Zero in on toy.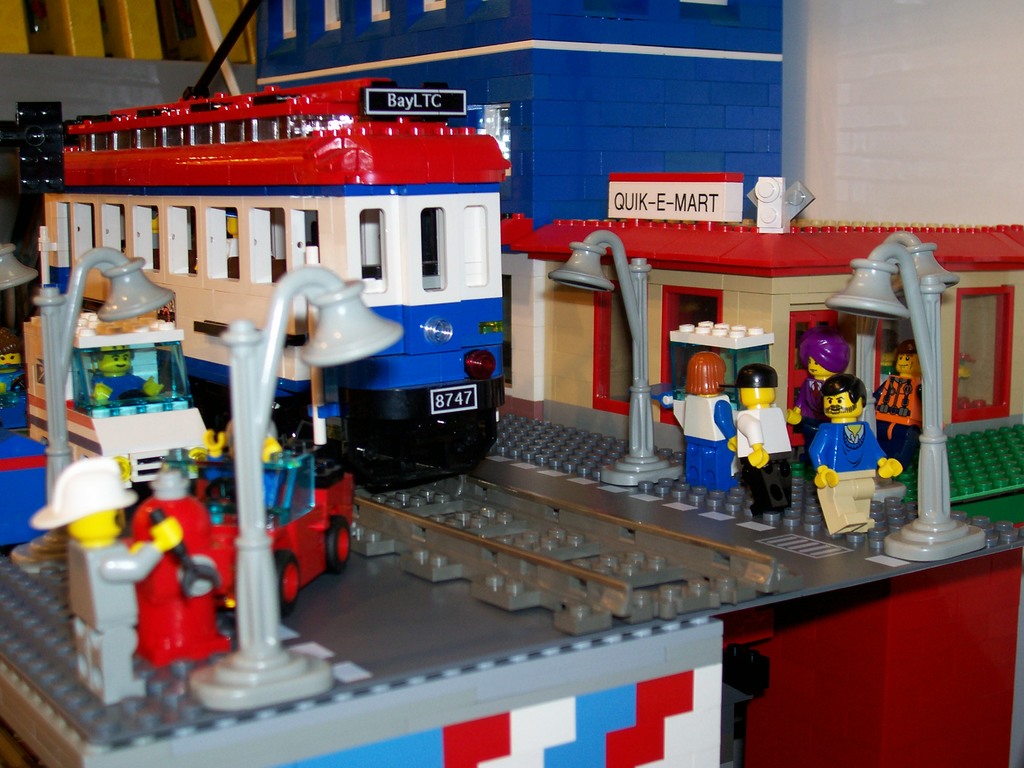
Zeroed in: 769/327/848/457.
